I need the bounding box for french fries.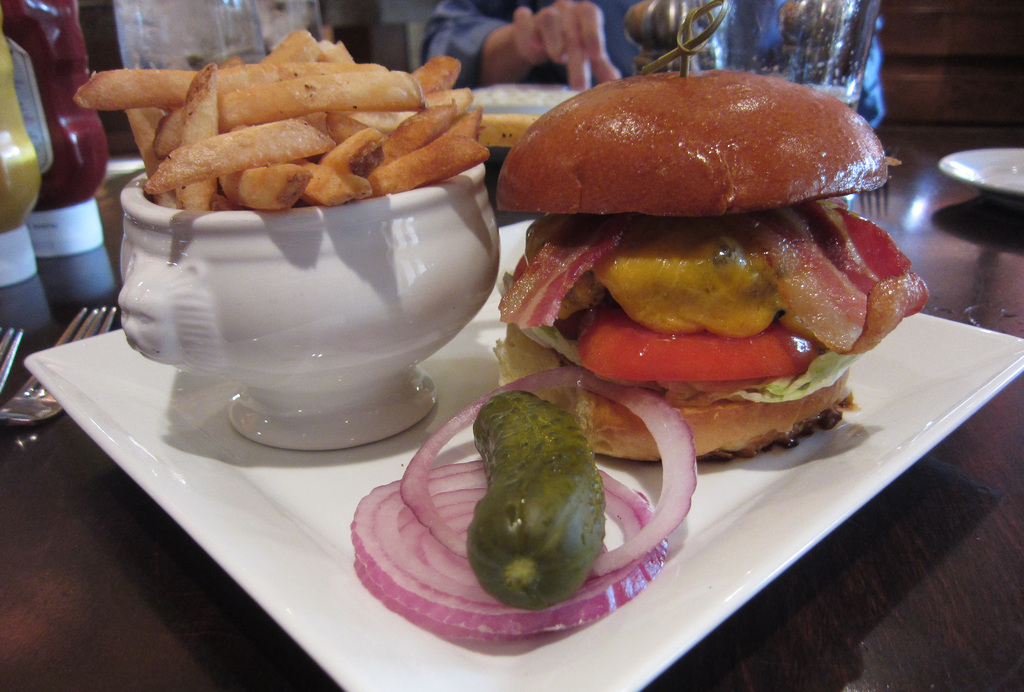
Here it is: [383,46,465,115].
